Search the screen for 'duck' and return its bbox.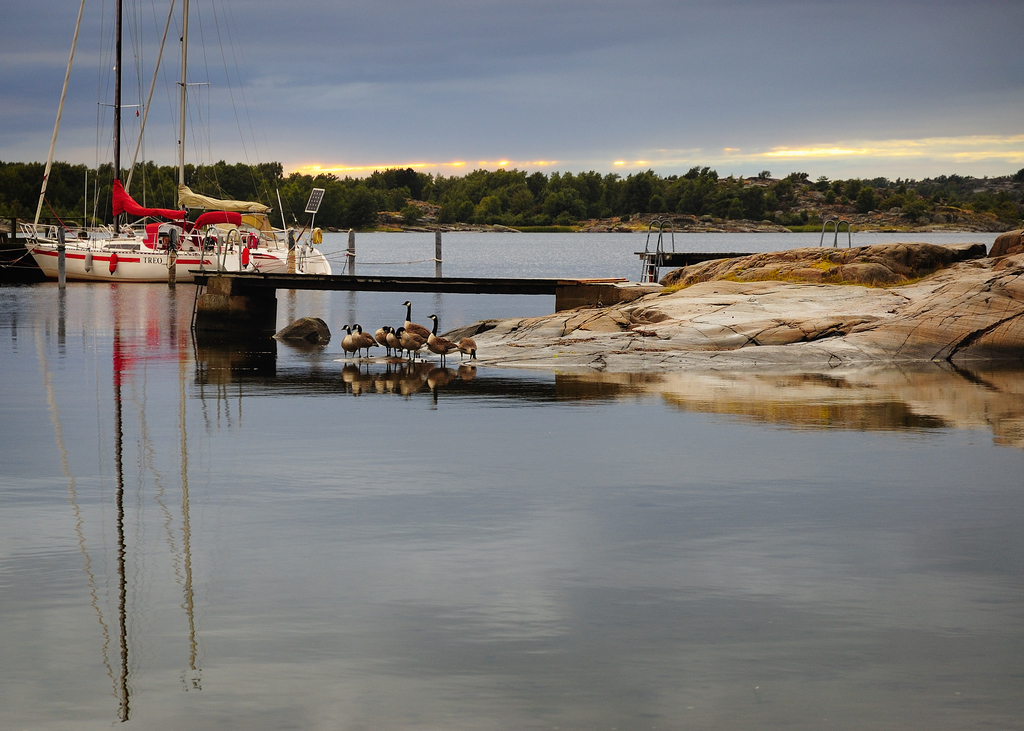
Found: 452 335 482 373.
